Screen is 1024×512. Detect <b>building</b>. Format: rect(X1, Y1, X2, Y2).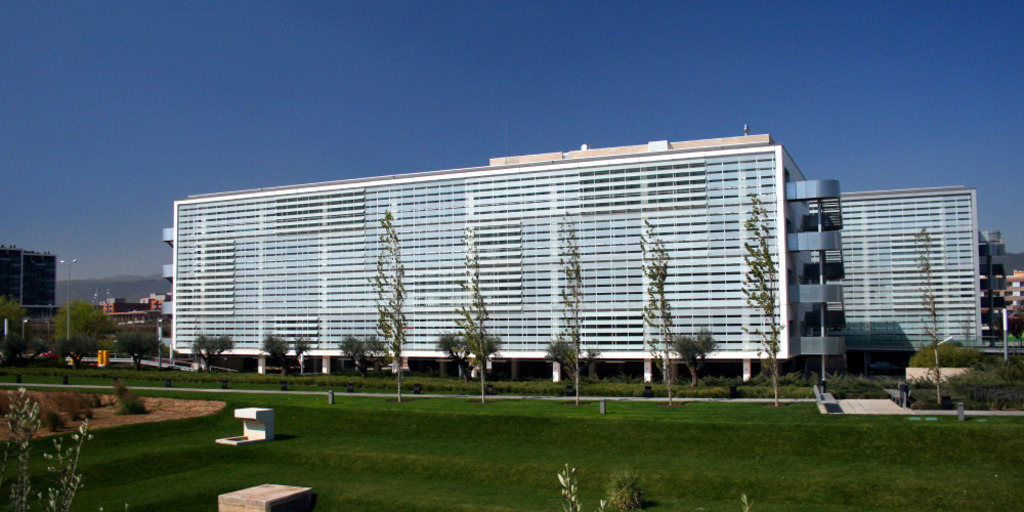
rect(841, 183, 980, 351).
